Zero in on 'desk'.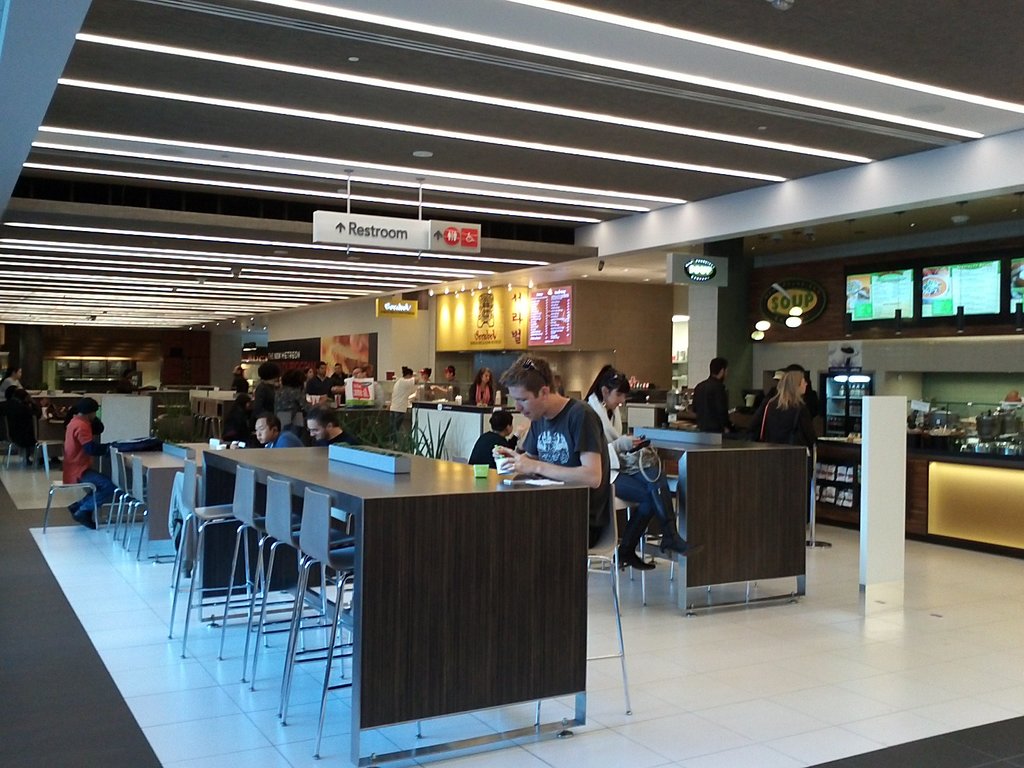
Zeroed in: {"x1": 270, "y1": 424, "x2": 615, "y2": 743}.
